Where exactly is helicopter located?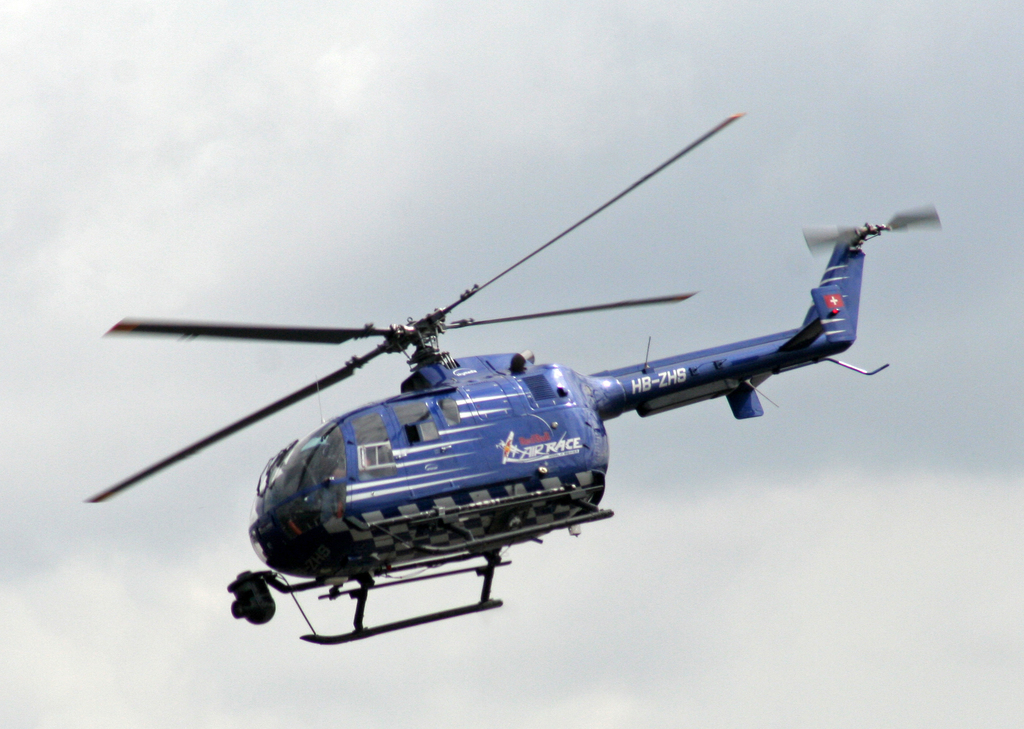
Its bounding box is {"left": 84, "top": 112, "right": 943, "bottom": 649}.
